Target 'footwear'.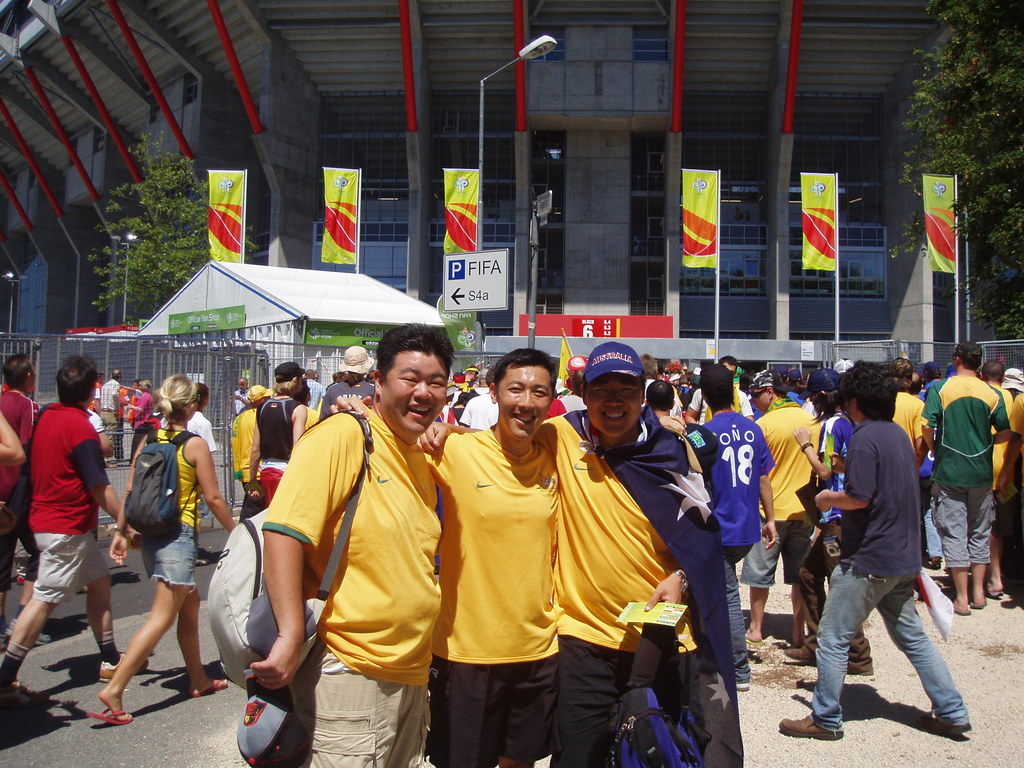
Target region: bbox=(189, 676, 227, 697).
